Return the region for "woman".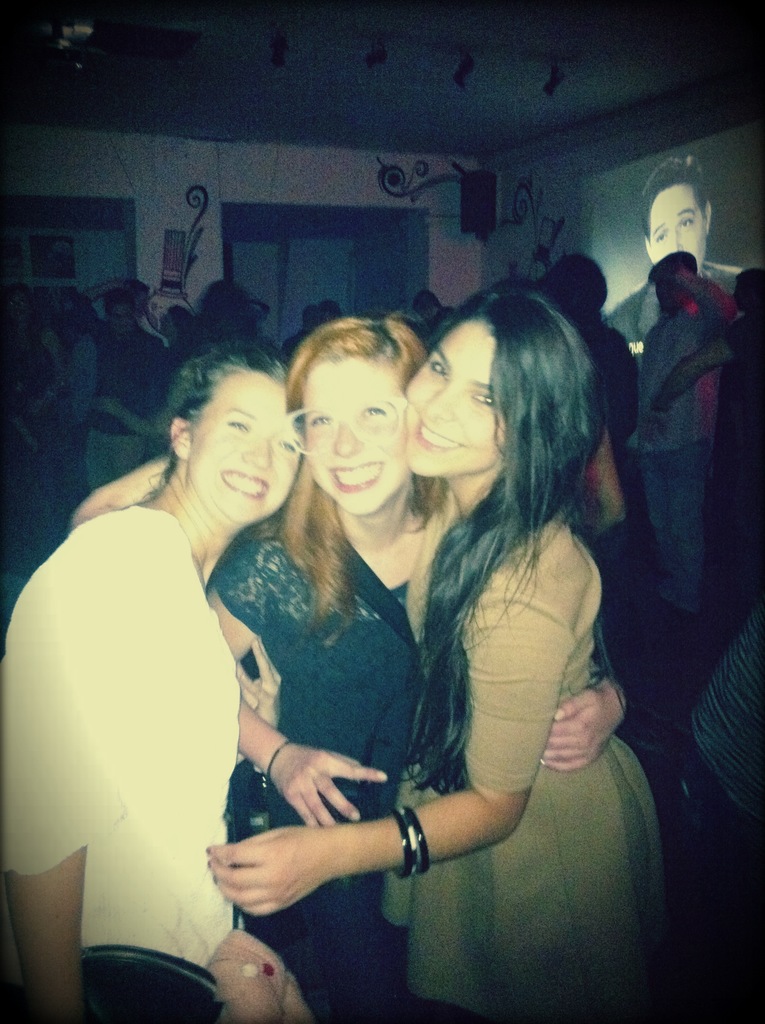
6:349:306:1023.
